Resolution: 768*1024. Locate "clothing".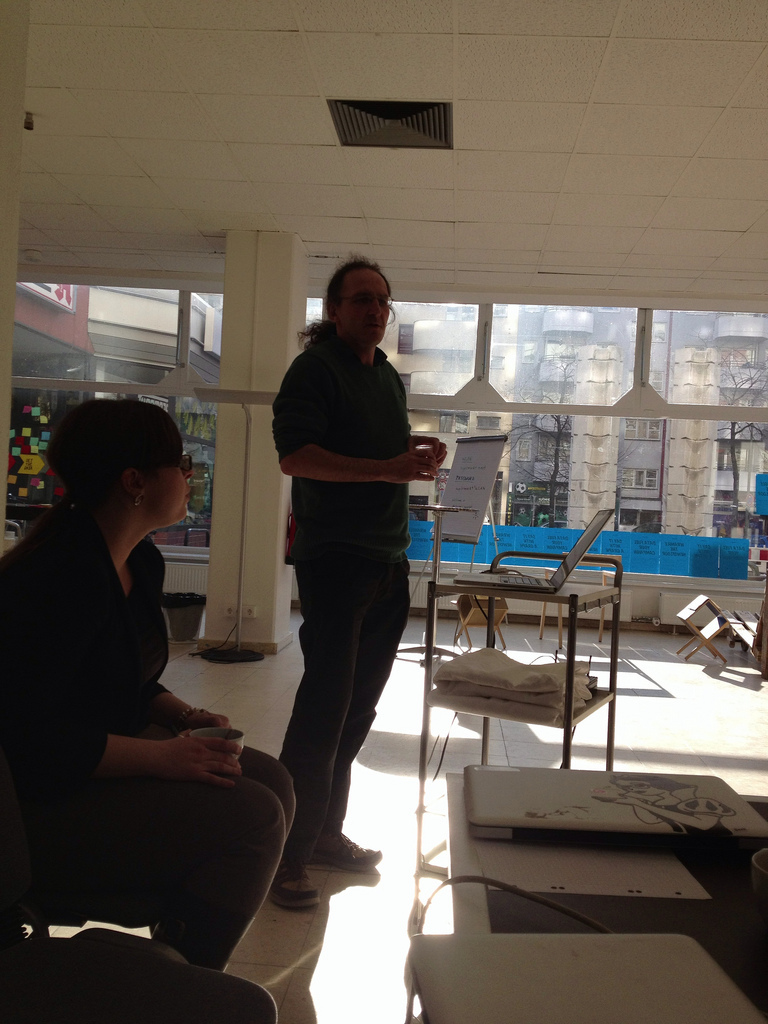
{"left": 257, "top": 259, "right": 444, "bottom": 858}.
